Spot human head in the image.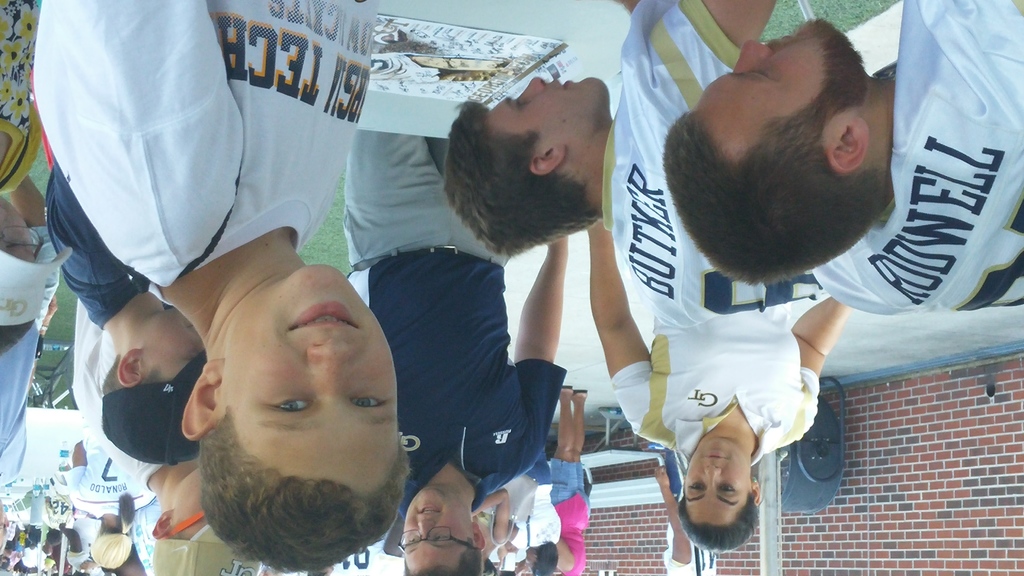
human head found at x1=148, y1=463, x2=261, y2=575.
